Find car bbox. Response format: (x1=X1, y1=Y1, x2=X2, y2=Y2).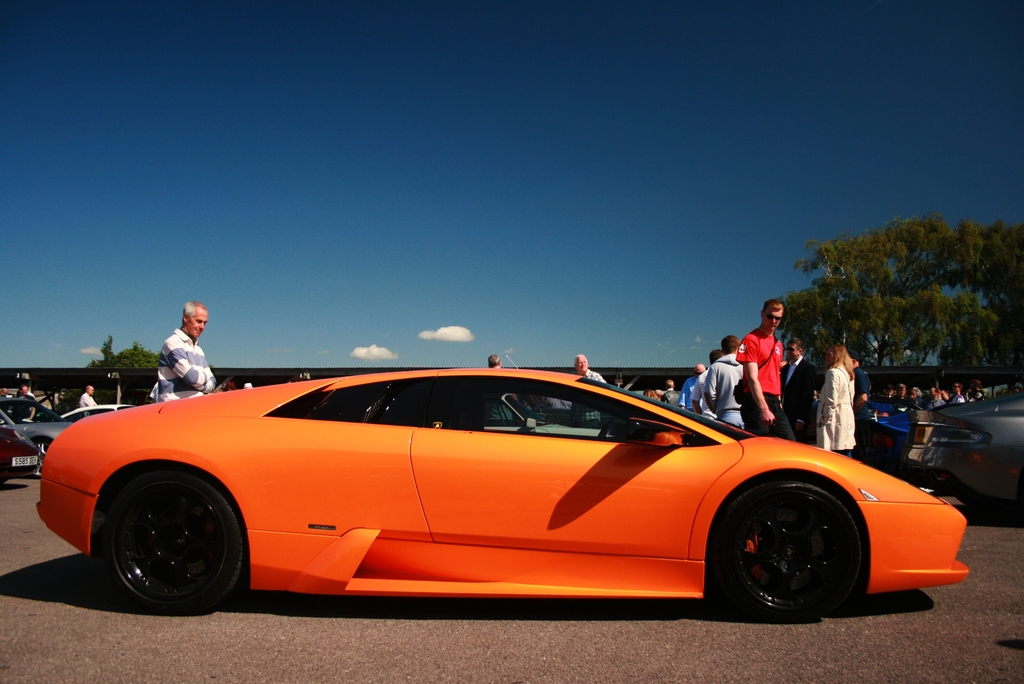
(x1=935, y1=379, x2=1023, y2=512).
